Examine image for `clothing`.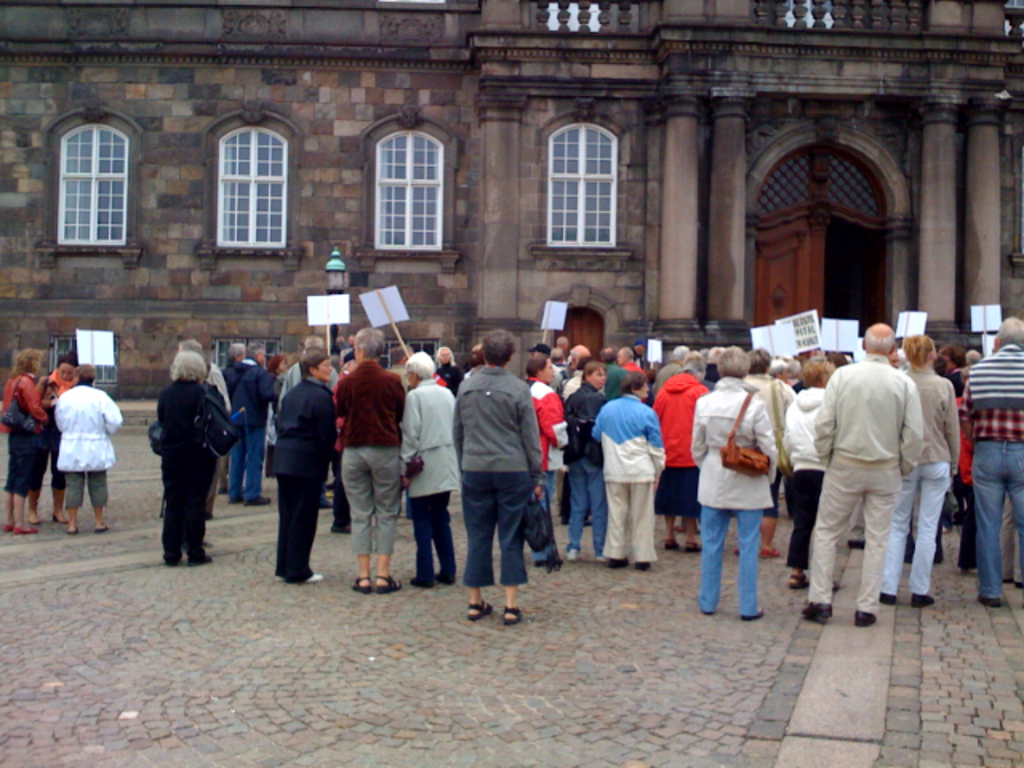
Examination result: BBox(26, 373, 78, 490).
